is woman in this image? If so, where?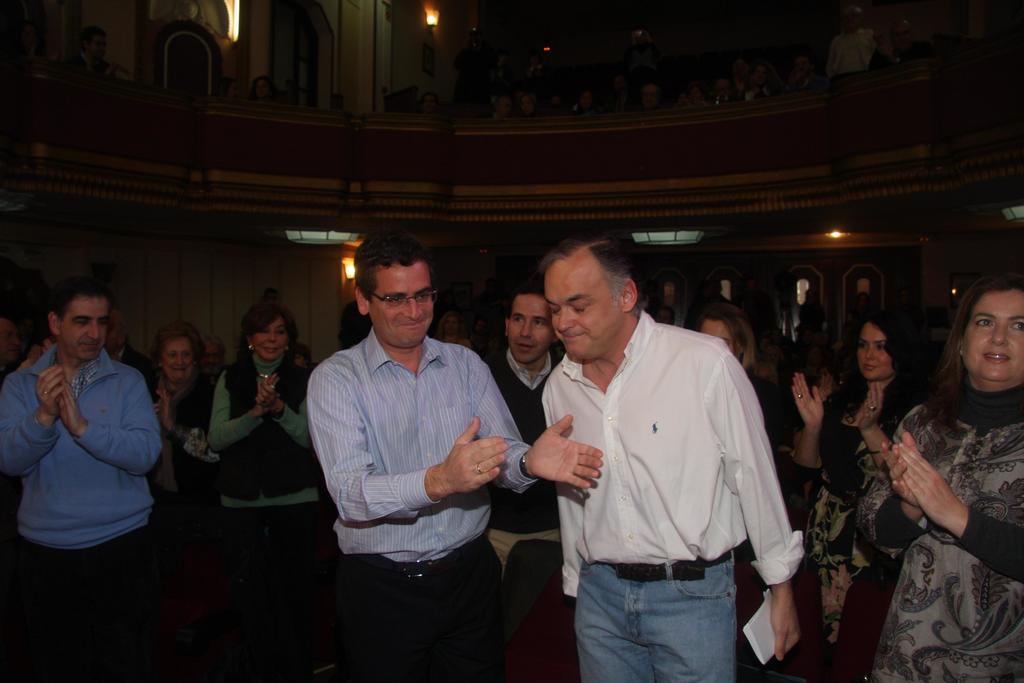
Yes, at {"left": 141, "top": 318, "right": 214, "bottom": 549}.
